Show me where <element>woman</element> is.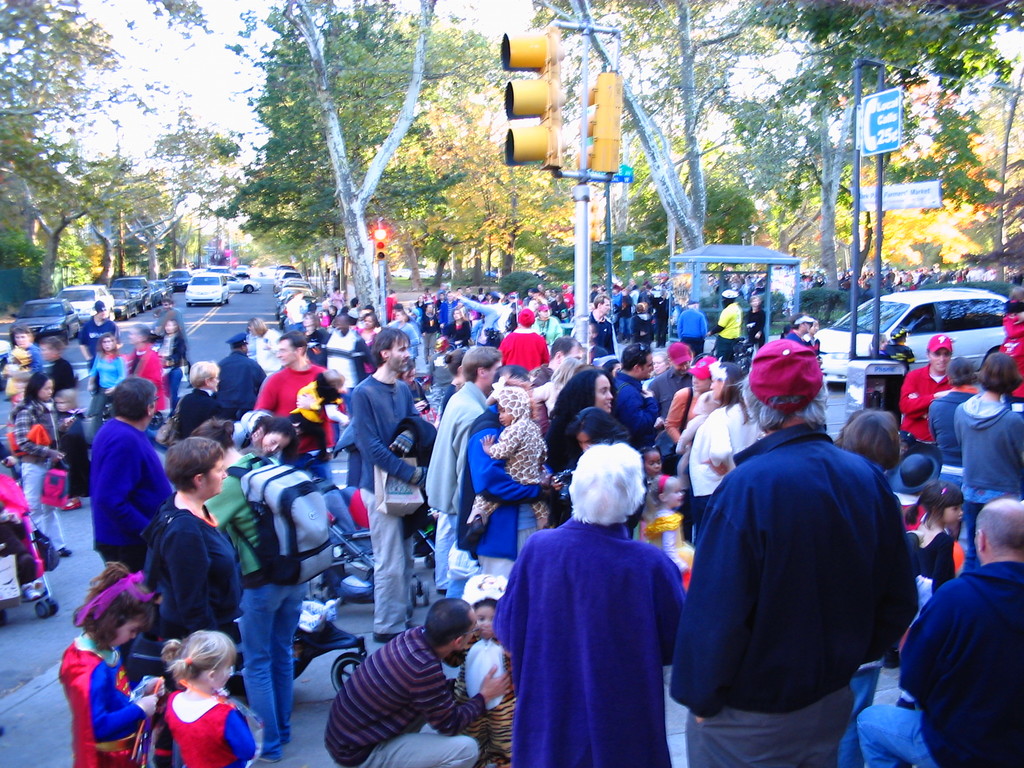
<element>woman</element> is at rect(141, 436, 243, 680).
